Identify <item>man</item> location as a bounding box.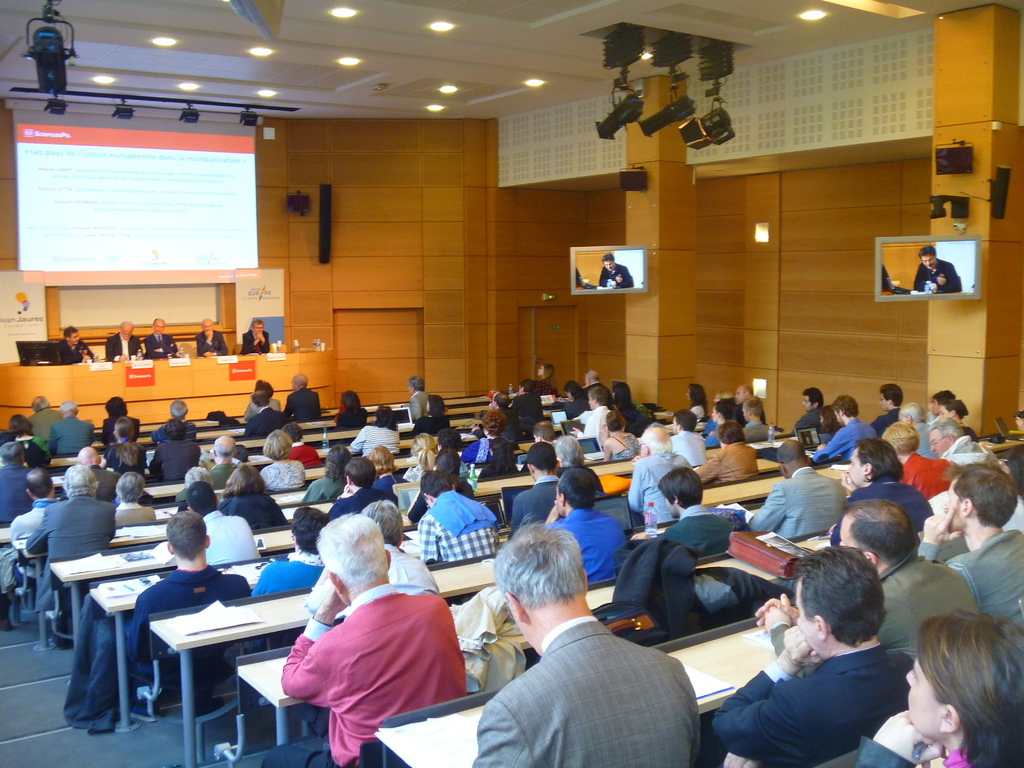
{"x1": 926, "y1": 387, "x2": 956, "y2": 416}.
